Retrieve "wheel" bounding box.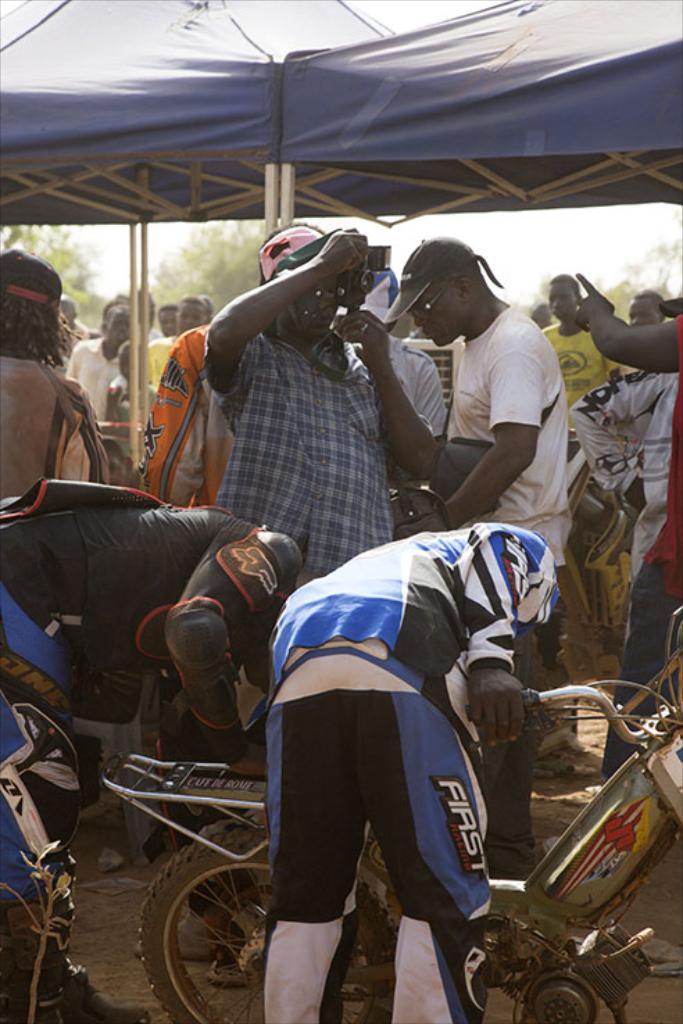
Bounding box: [left=128, top=827, right=293, bottom=1009].
